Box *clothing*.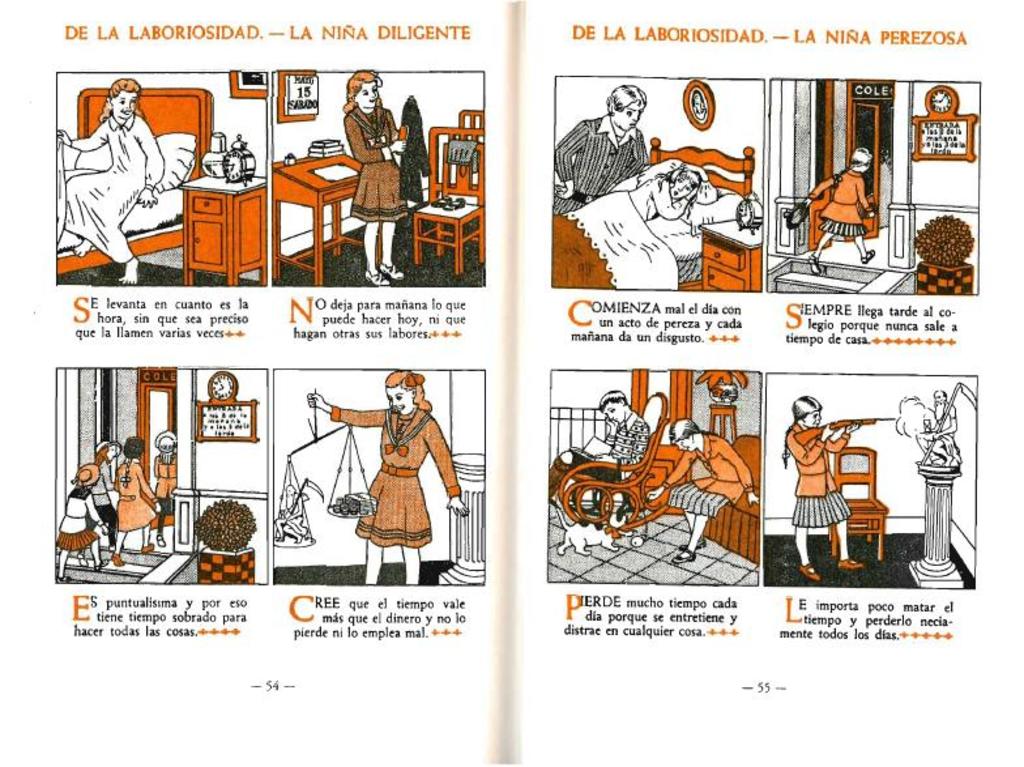
box=[550, 108, 647, 217].
